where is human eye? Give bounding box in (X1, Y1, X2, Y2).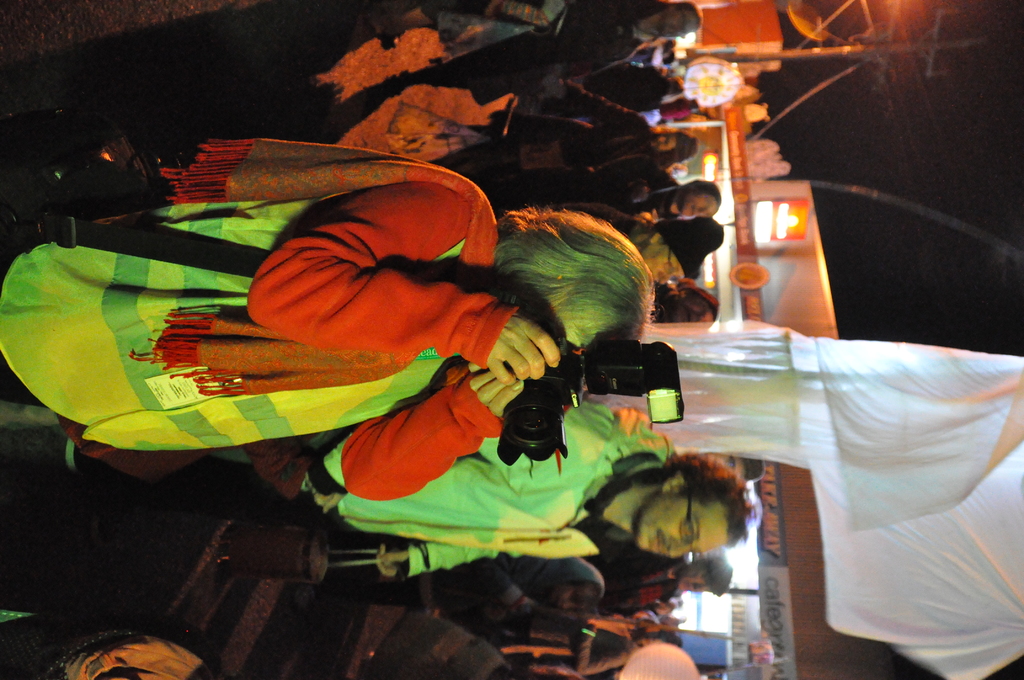
(682, 517, 693, 541).
